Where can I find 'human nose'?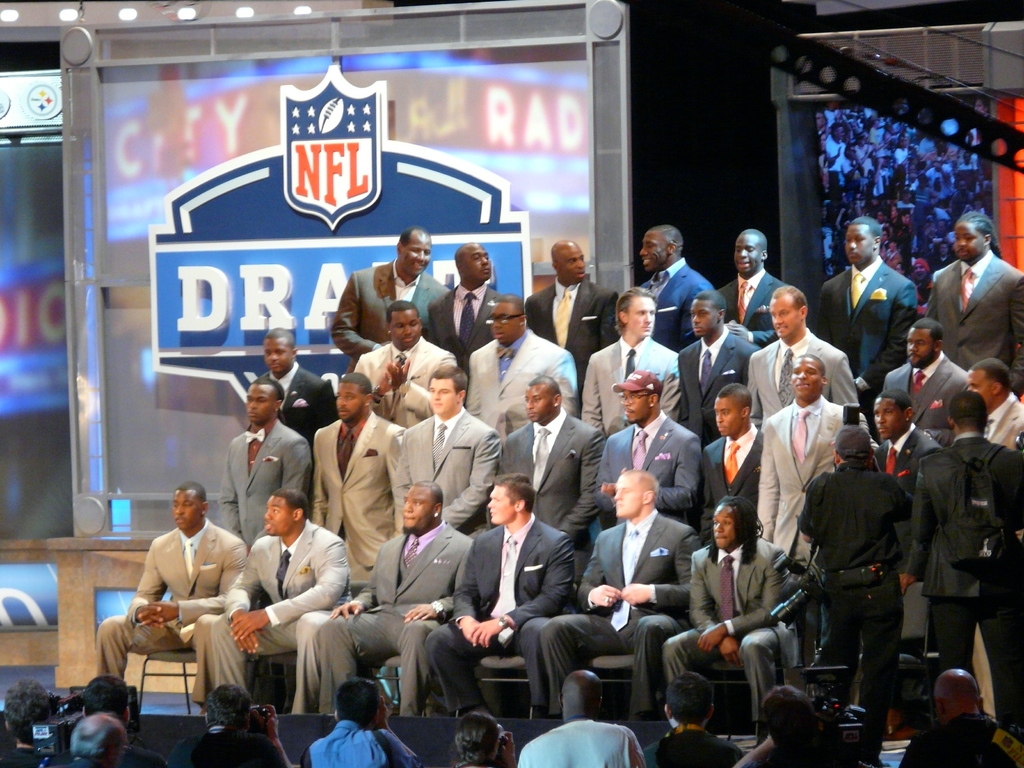
You can find it at detection(339, 400, 349, 406).
